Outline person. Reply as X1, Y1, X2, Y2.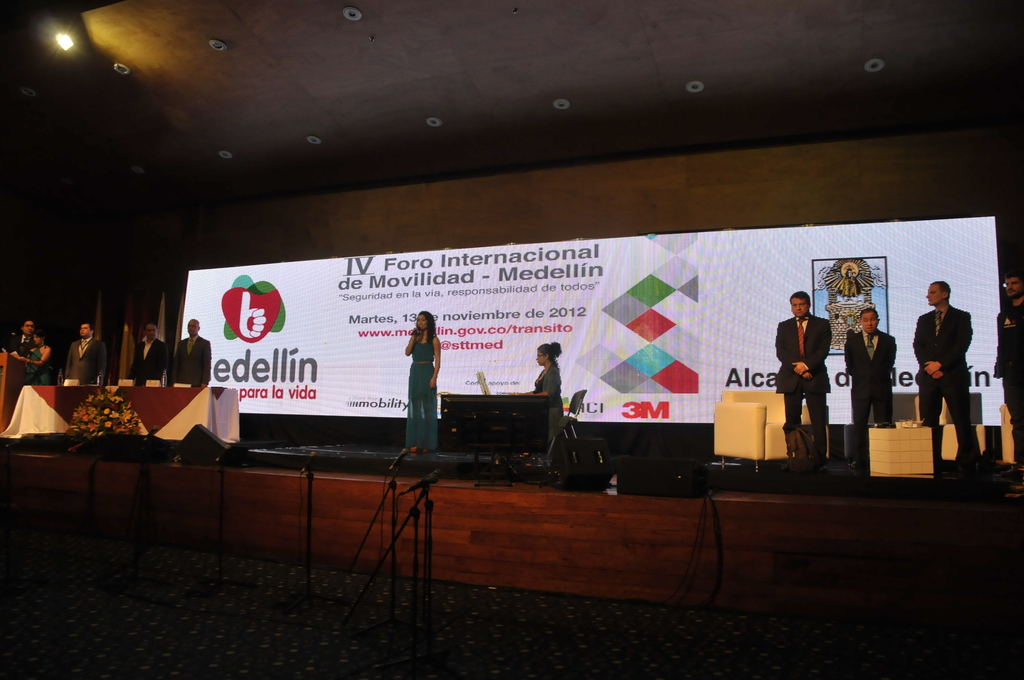
403, 311, 440, 451.
